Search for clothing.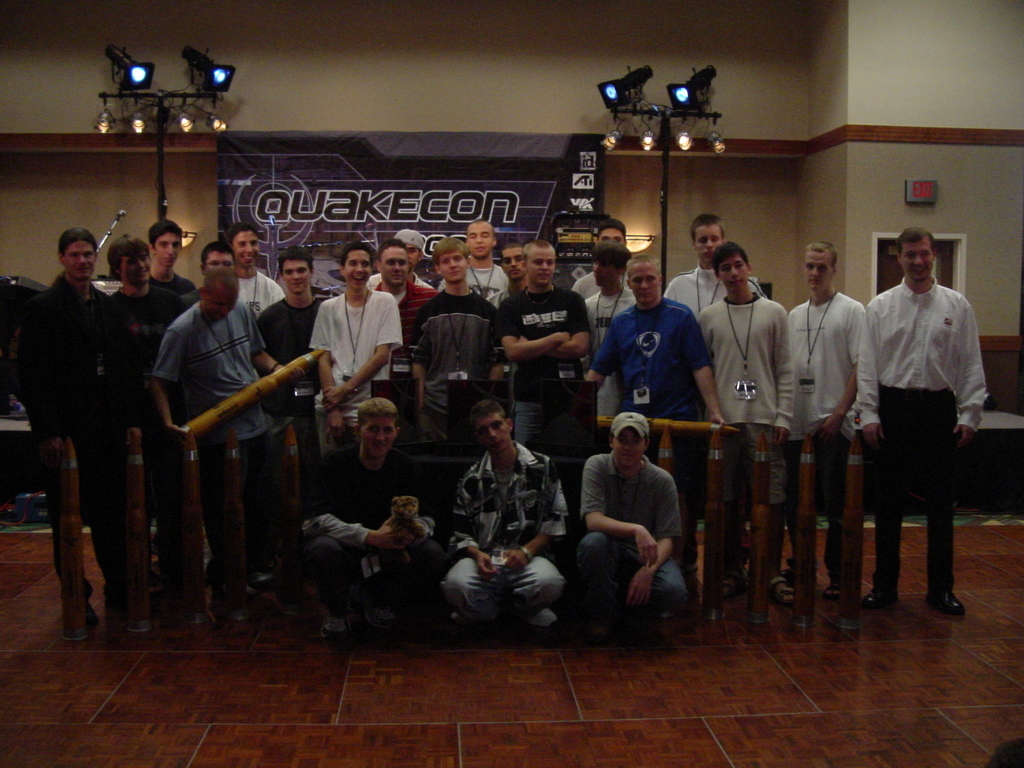
Found at l=388, t=280, r=441, b=342.
